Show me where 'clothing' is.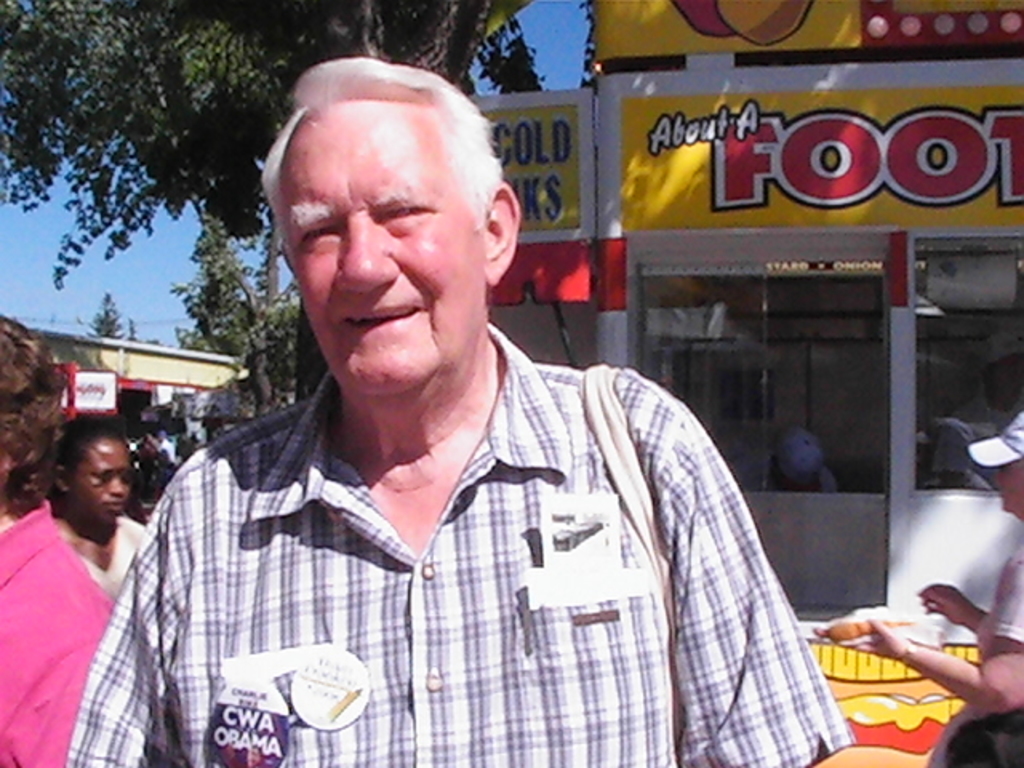
'clothing' is at <bbox>0, 498, 99, 766</bbox>.
